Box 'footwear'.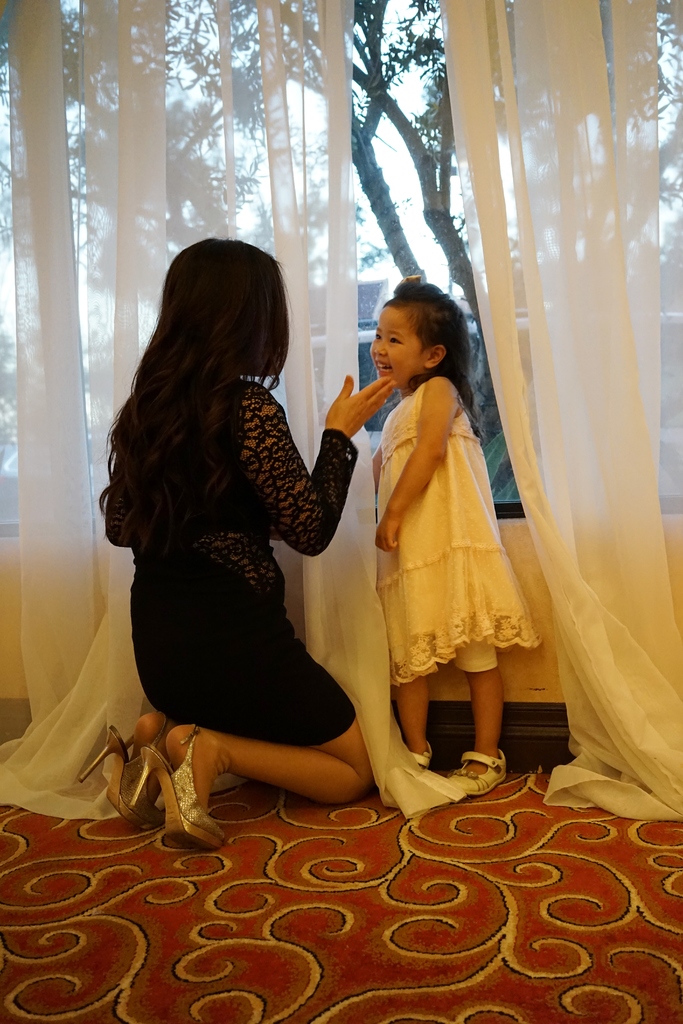
(448, 751, 507, 792).
